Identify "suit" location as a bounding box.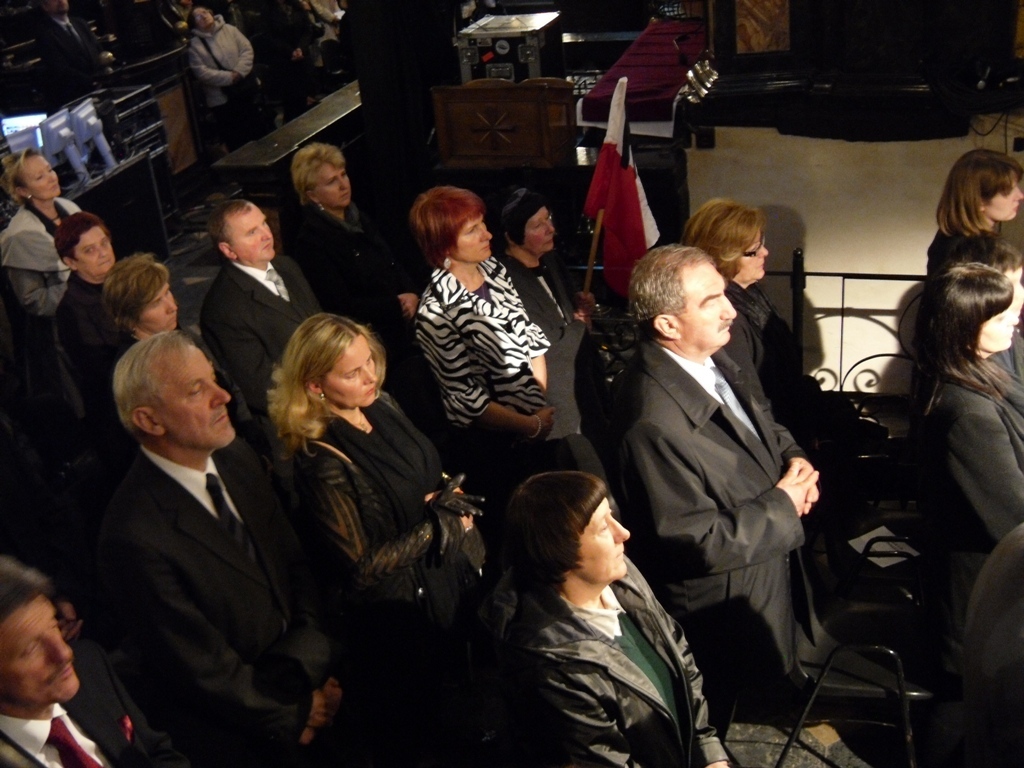
region(601, 260, 848, 723).
